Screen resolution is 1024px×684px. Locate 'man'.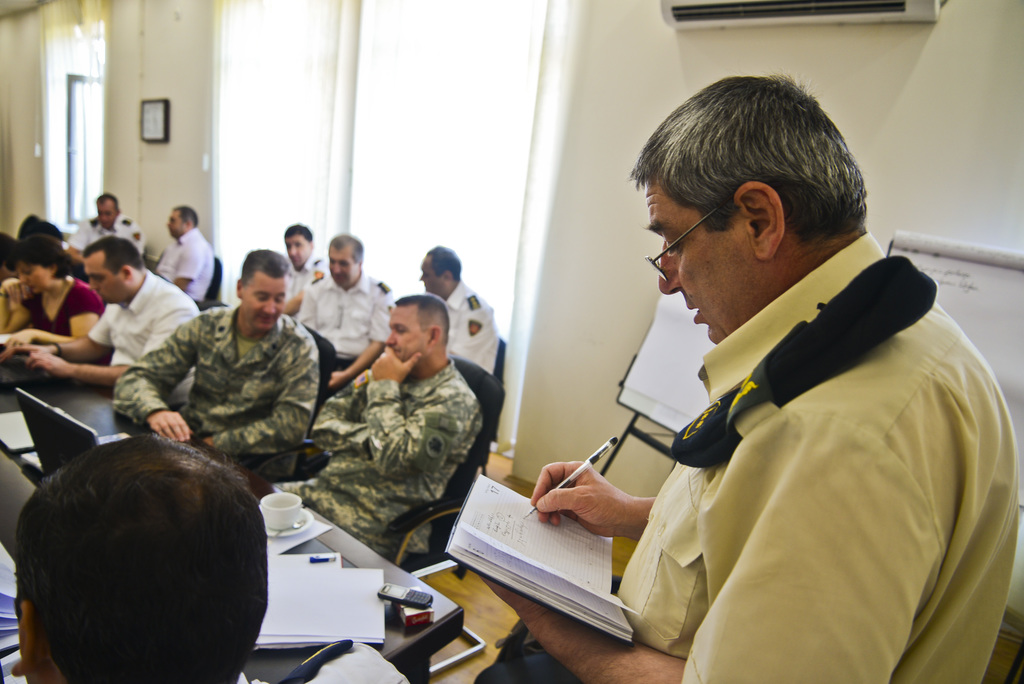
<region>276, 226, 334, 320</region>.
